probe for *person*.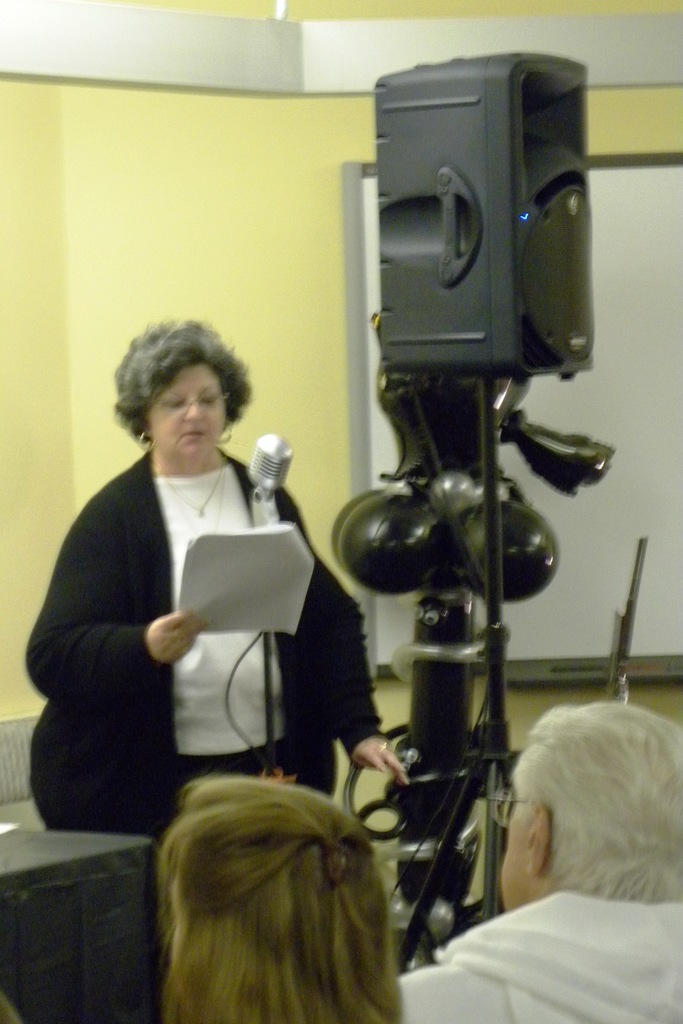
Probe result: <region>22, 317, 407, 855</region>.
